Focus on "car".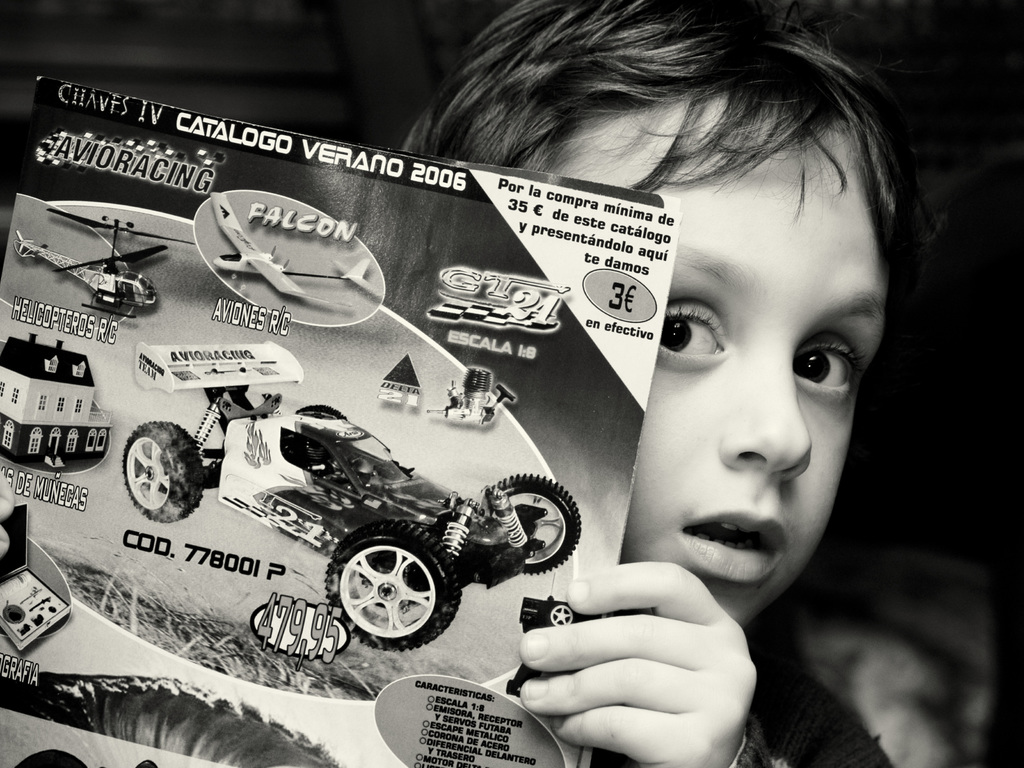
Focused at [x1=122, y1=342, x2=582, y2=659].
